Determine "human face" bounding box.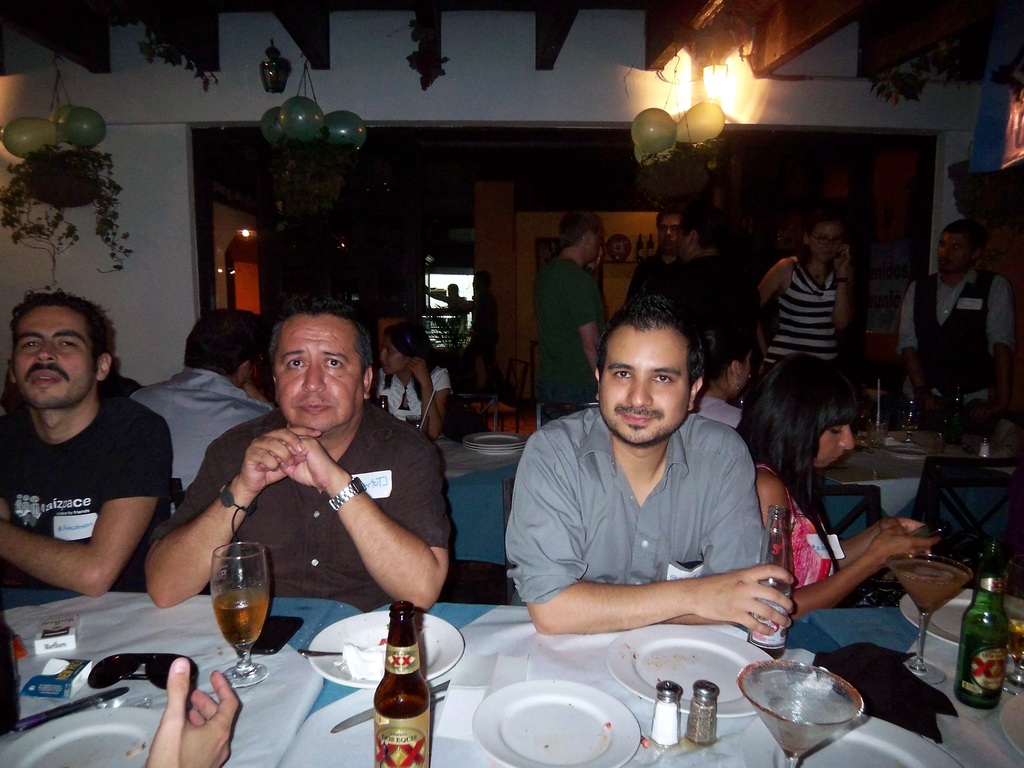
Determined: Rect(591, 232, 602, 265).
